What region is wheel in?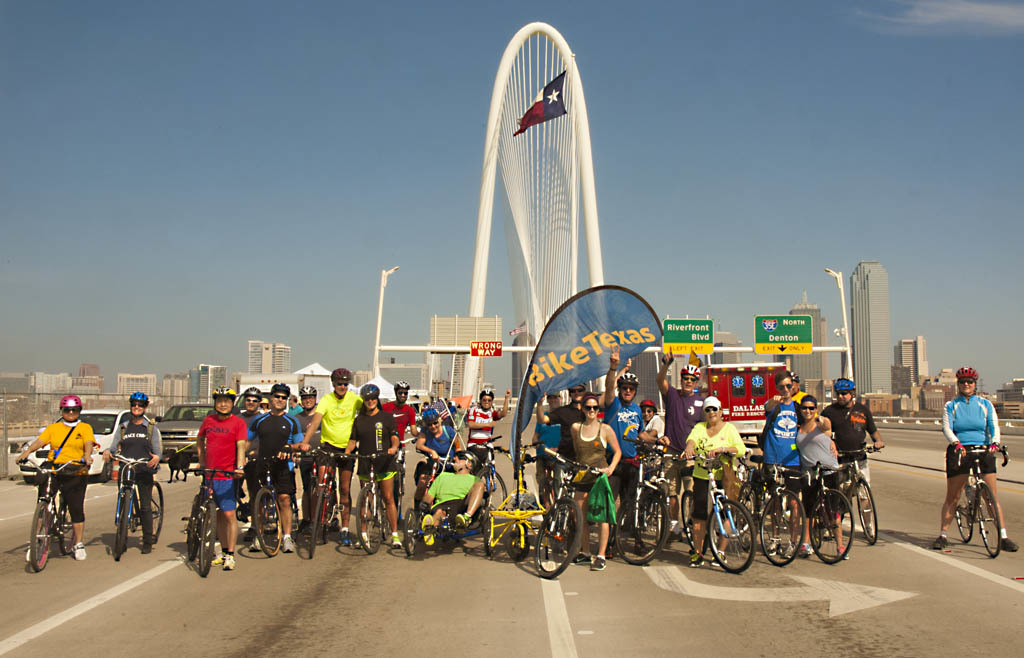
x1=853, y1=478, x2=880, y2=542.
